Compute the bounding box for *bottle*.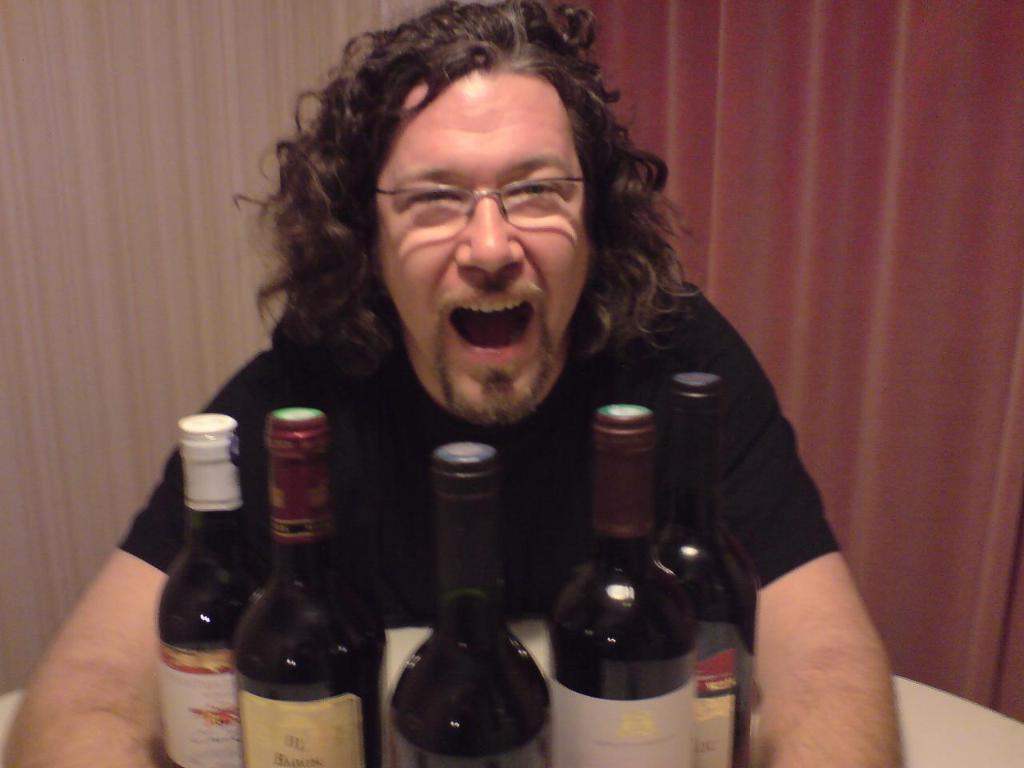
BBox(378, 438, 550, 767).
